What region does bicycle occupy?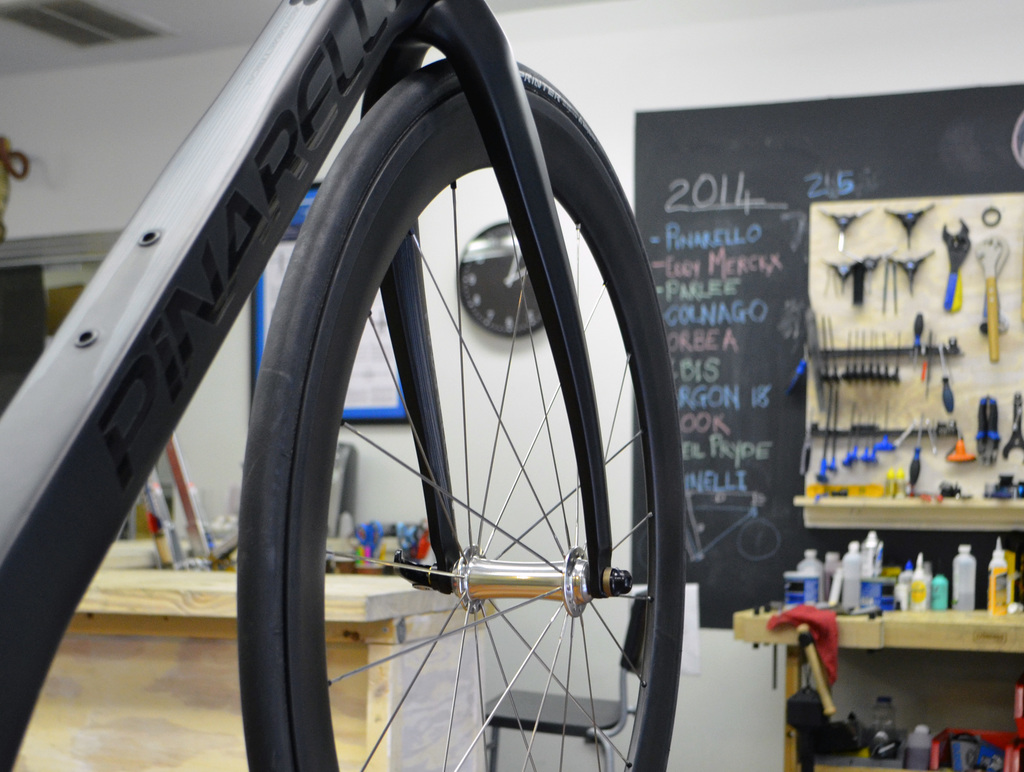
l=10, t=0, r=828, b=771.
